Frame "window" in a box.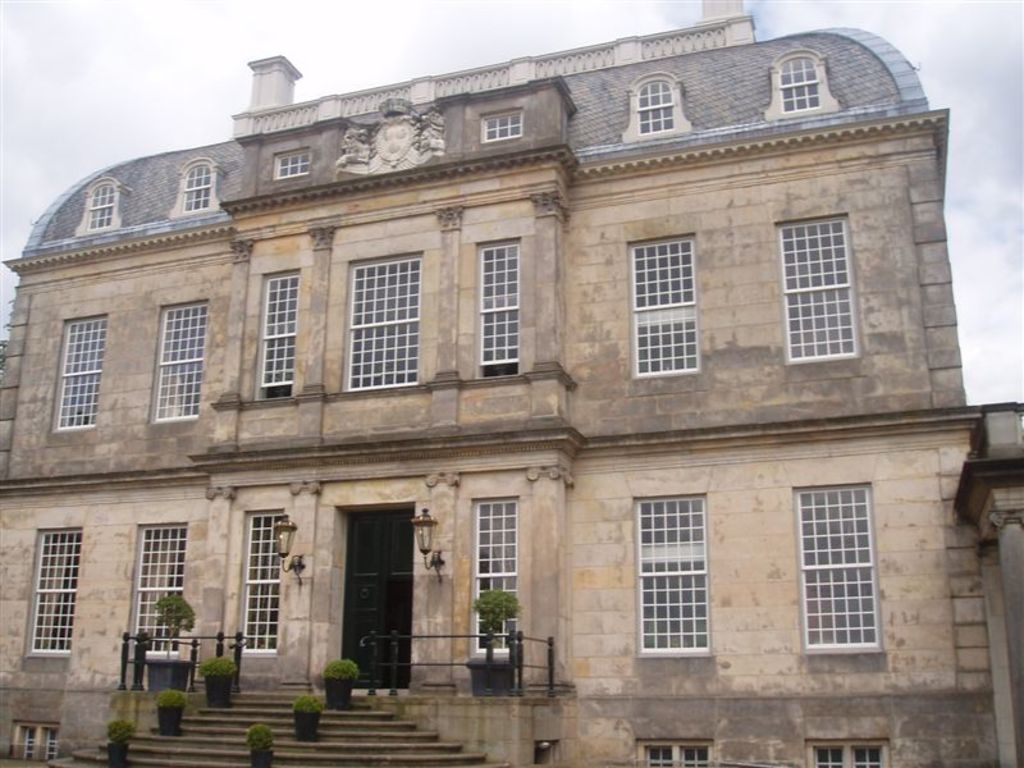
x1=634, y1=504, x2=709, y2=650.
